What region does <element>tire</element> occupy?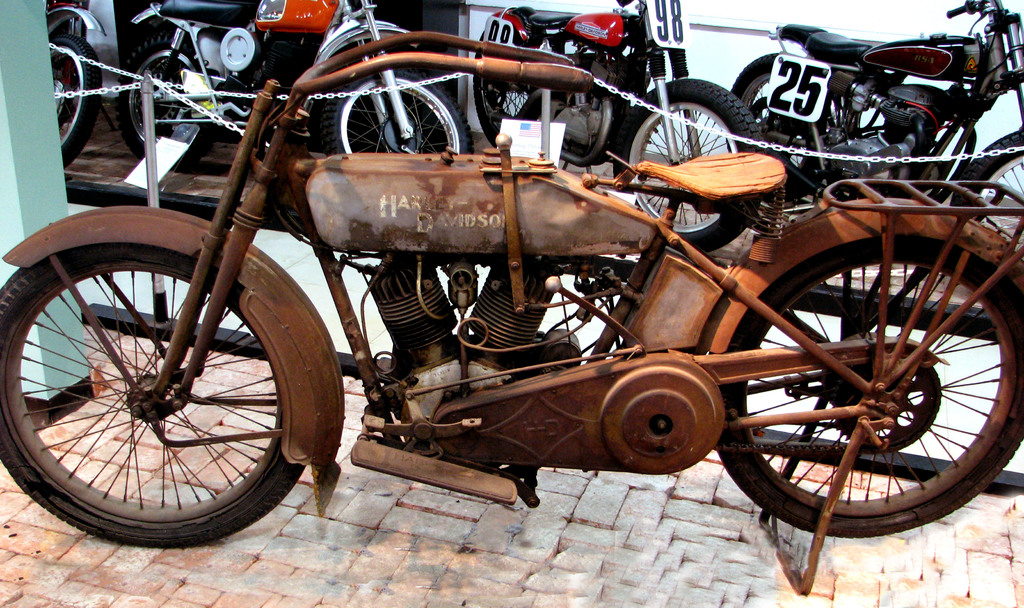
[953, 131, 1023, 244].
